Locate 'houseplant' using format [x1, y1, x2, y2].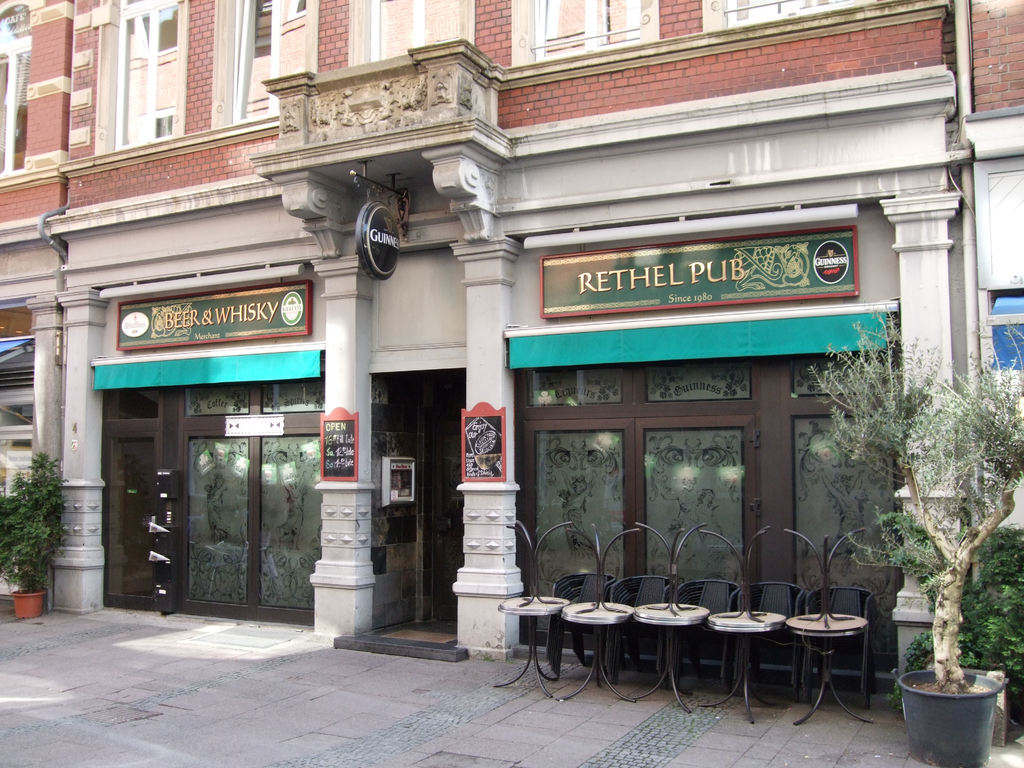
[0, 452, 68, 620].
